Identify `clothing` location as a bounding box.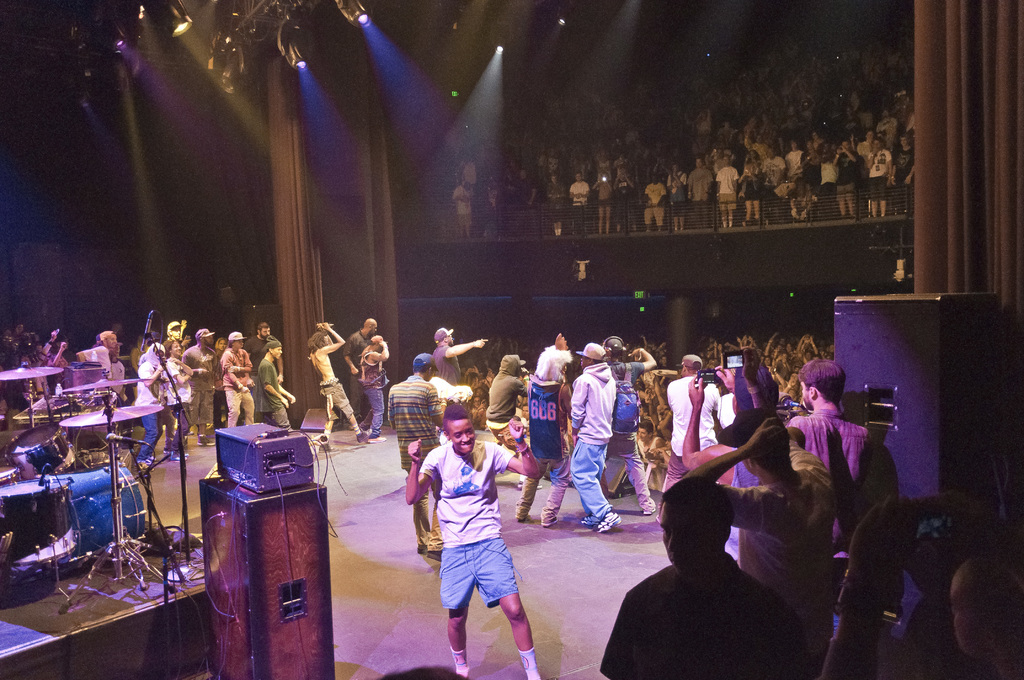
{"x1": 387, "y1": 373, "x2": 444, "y2": 554}.
